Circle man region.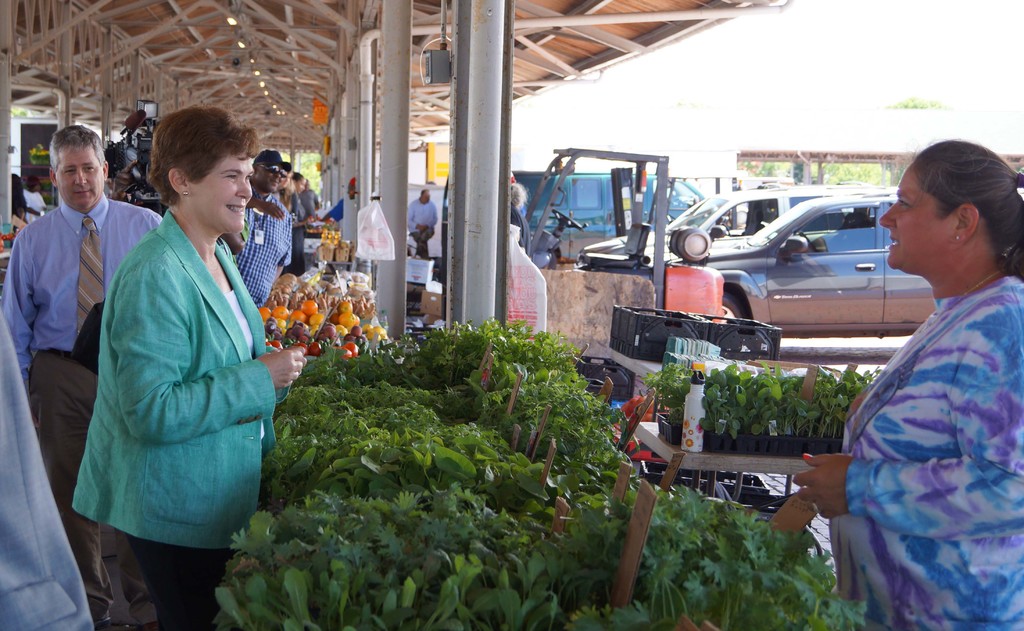
Region: 12, 108, 163, 587.
